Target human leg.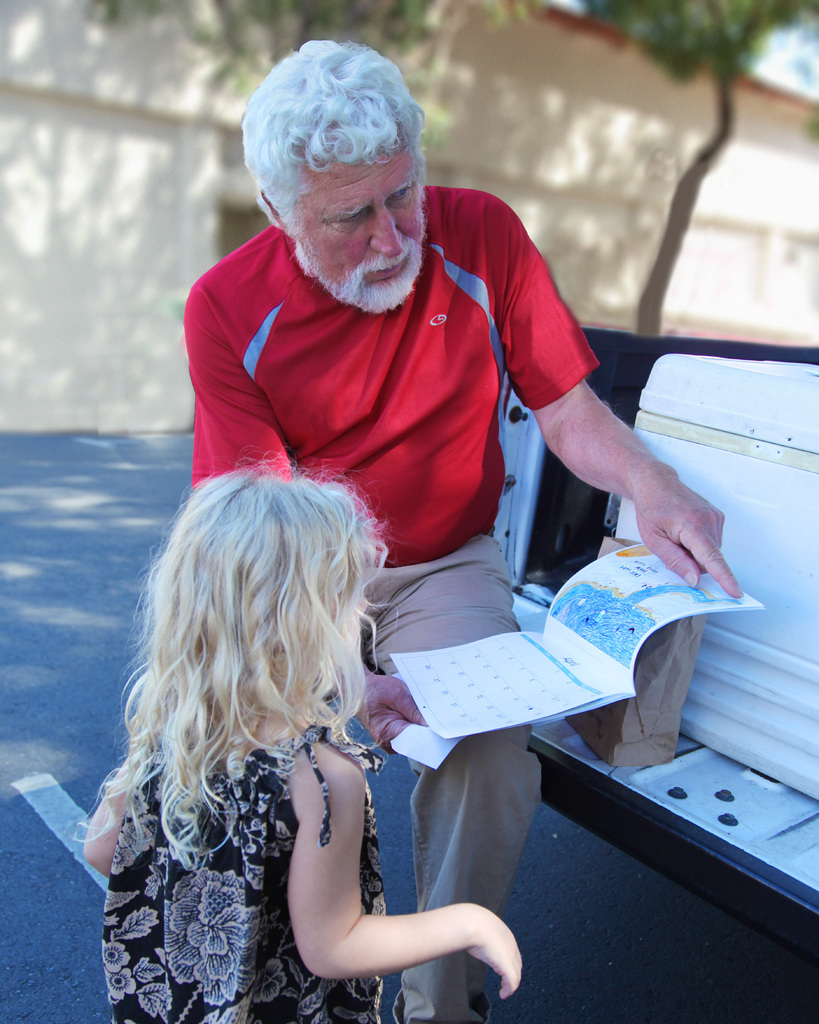
Target region: region(360, 533, 537, 1023).
